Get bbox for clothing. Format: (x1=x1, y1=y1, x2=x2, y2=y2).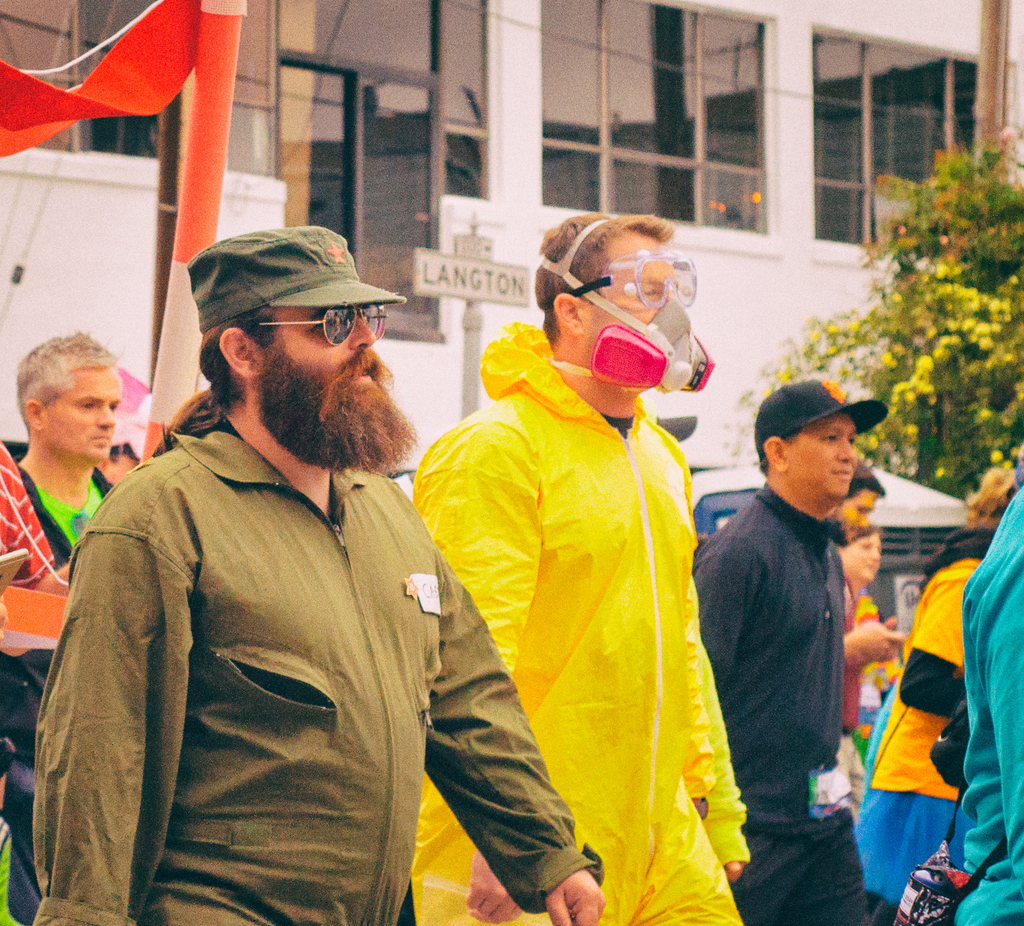
(x1=406, y1=315, x2=761, y2=925).
